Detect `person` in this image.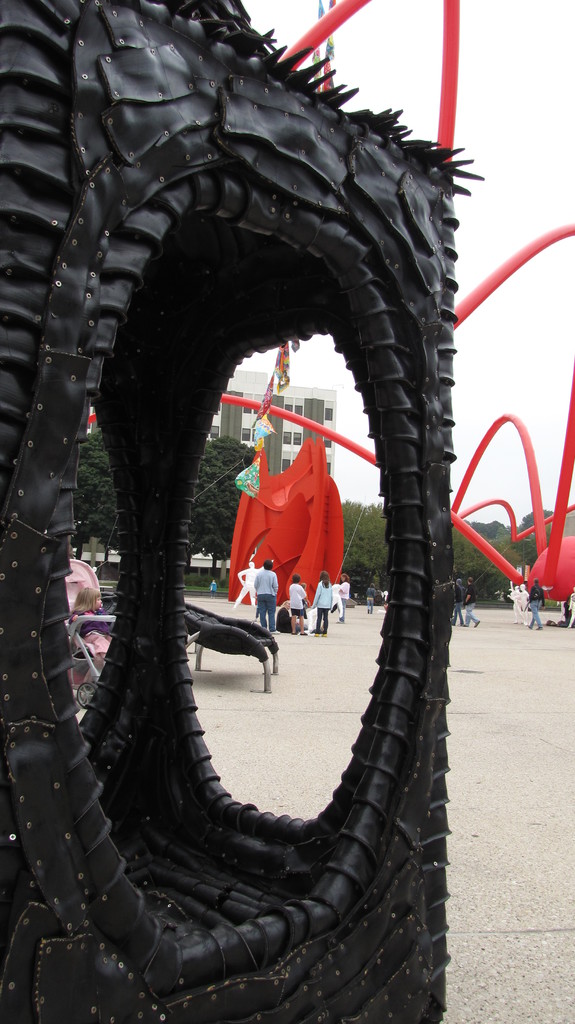
Detection: 451/577/462/623.
